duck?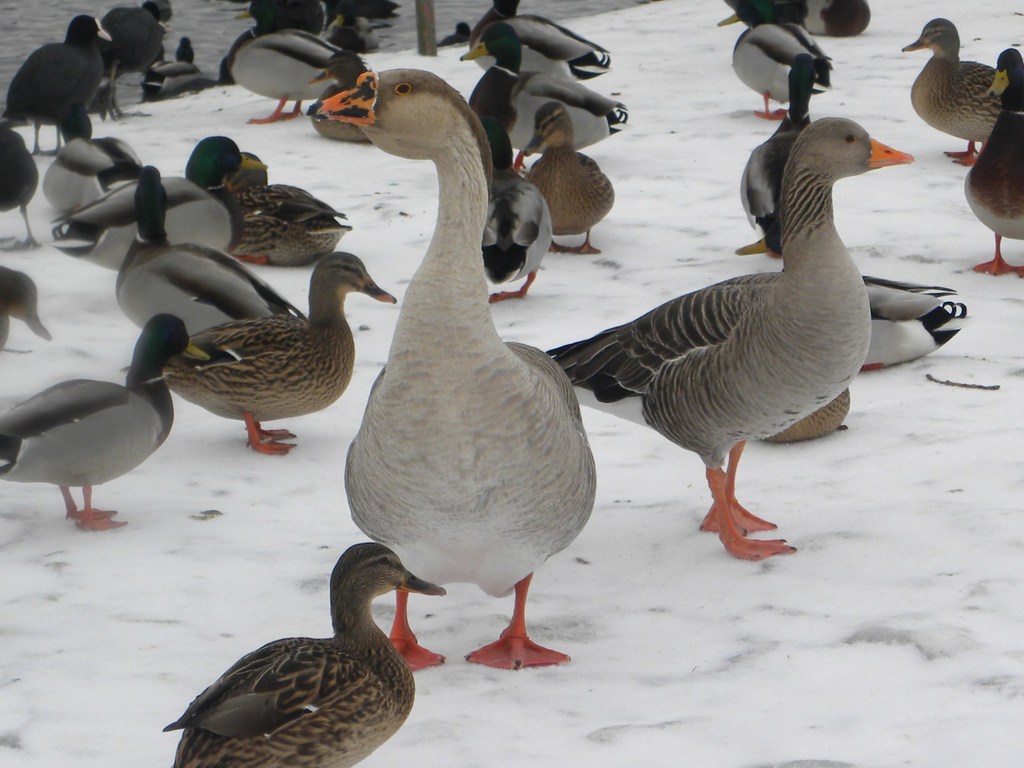
<box>477,114,565,297</box>
